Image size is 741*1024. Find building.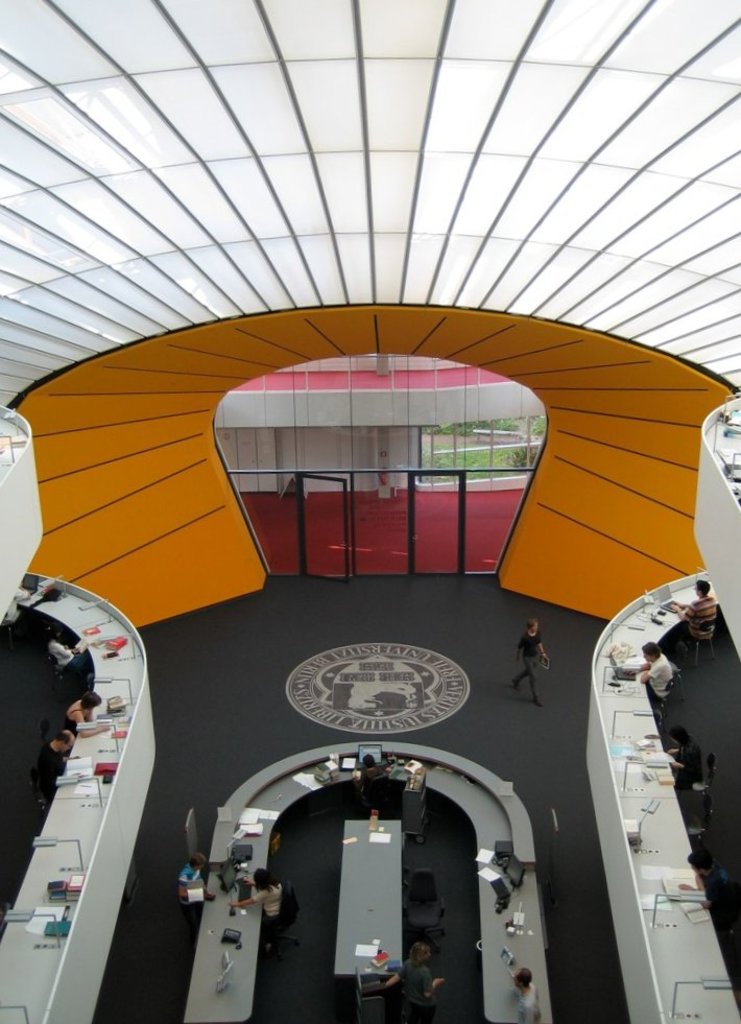
[x1=0, y1=0, x2=740, y2=1023].
